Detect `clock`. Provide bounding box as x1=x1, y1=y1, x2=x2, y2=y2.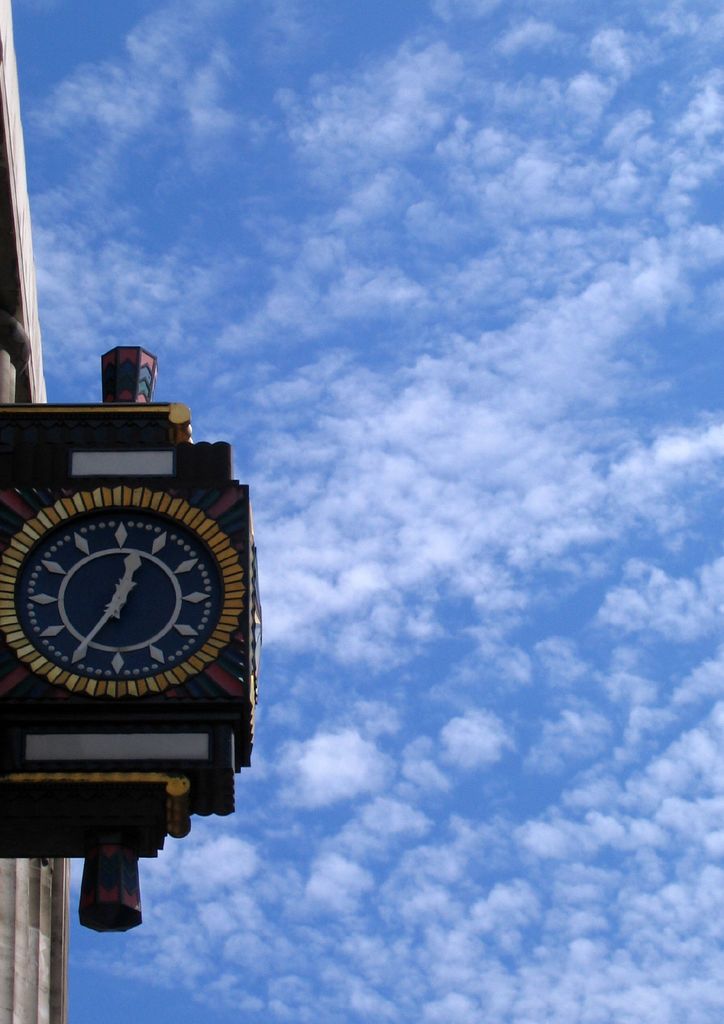
x1=17, y1=470, x2=240, y2=766.
